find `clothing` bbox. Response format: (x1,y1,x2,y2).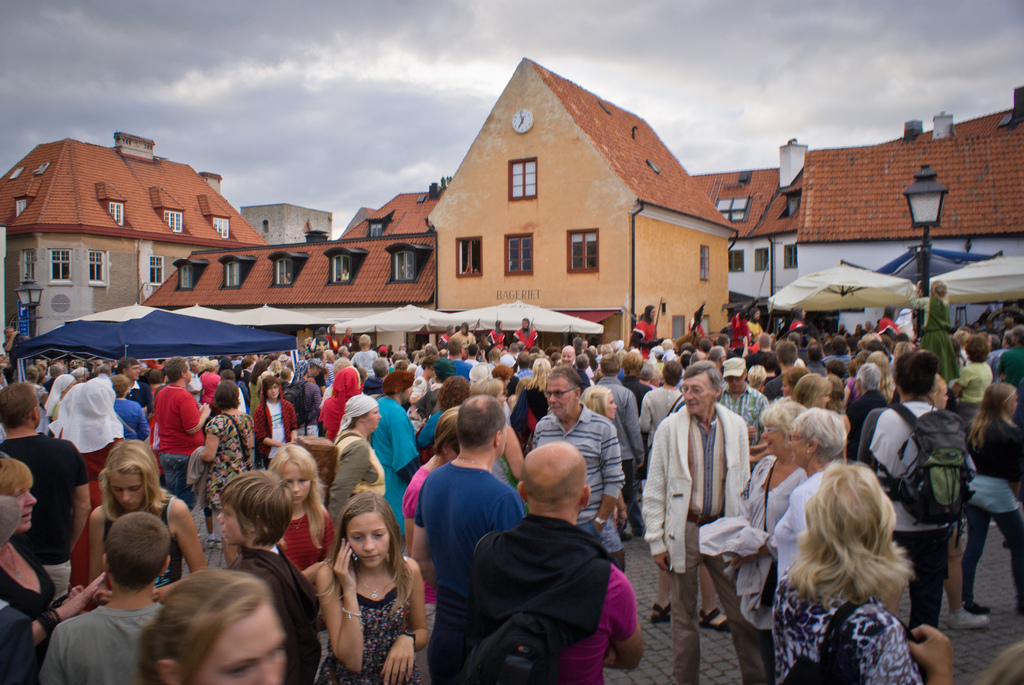
(408,458,522,644).
